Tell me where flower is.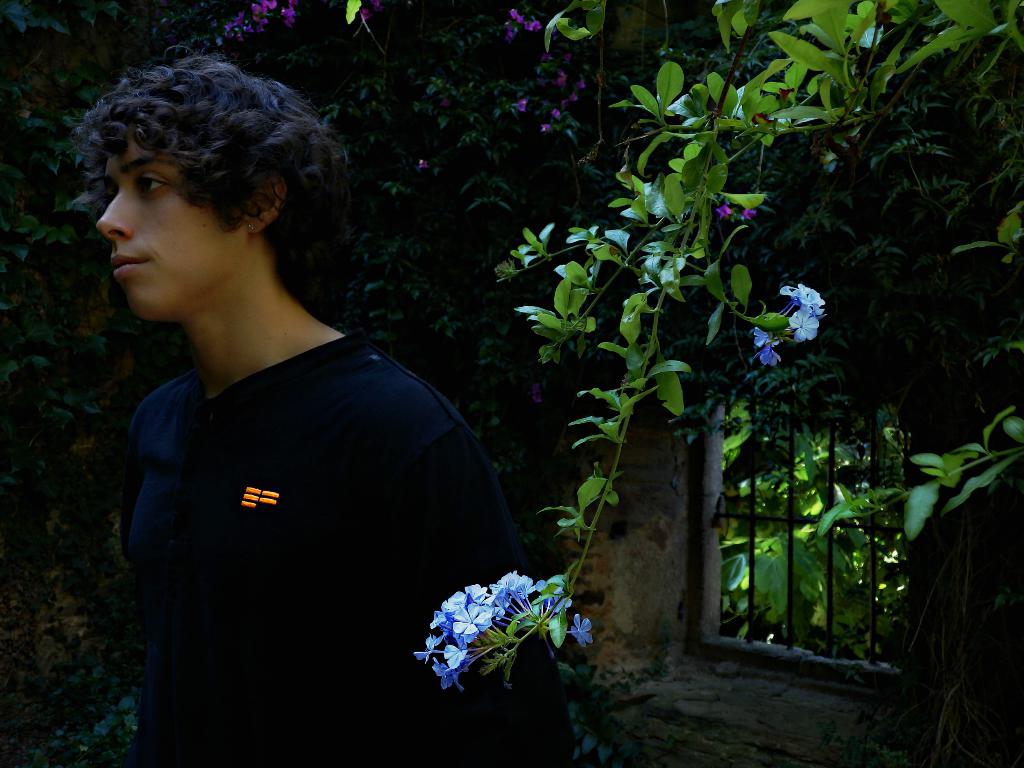
flower is at (left=741, top=203, right=760, bottom=221).
